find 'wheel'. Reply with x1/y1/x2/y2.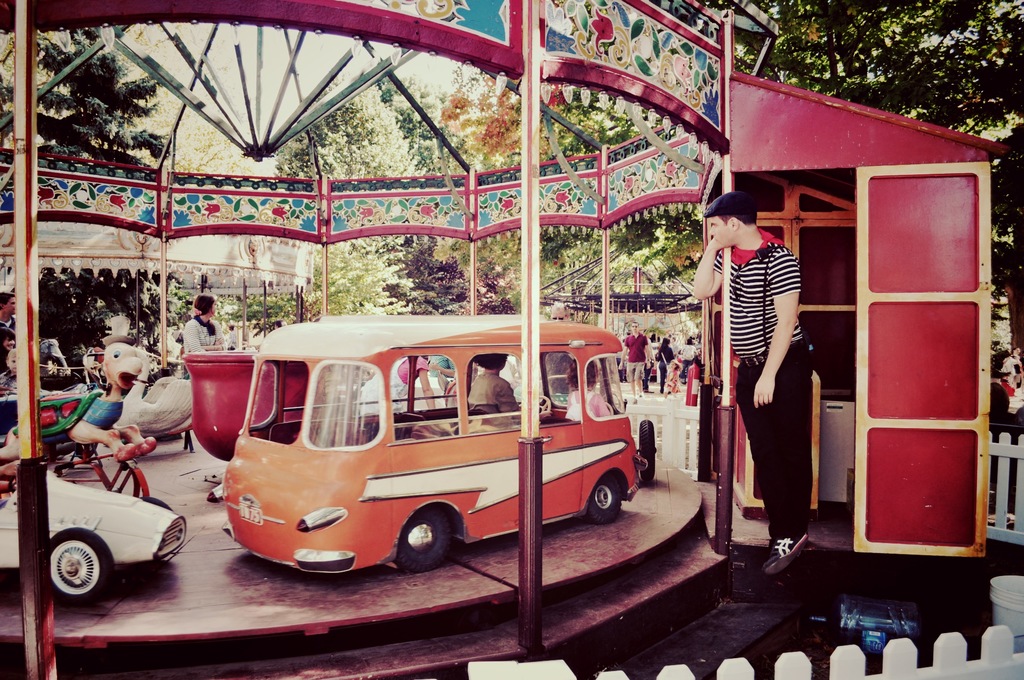
635/417/653/488.
